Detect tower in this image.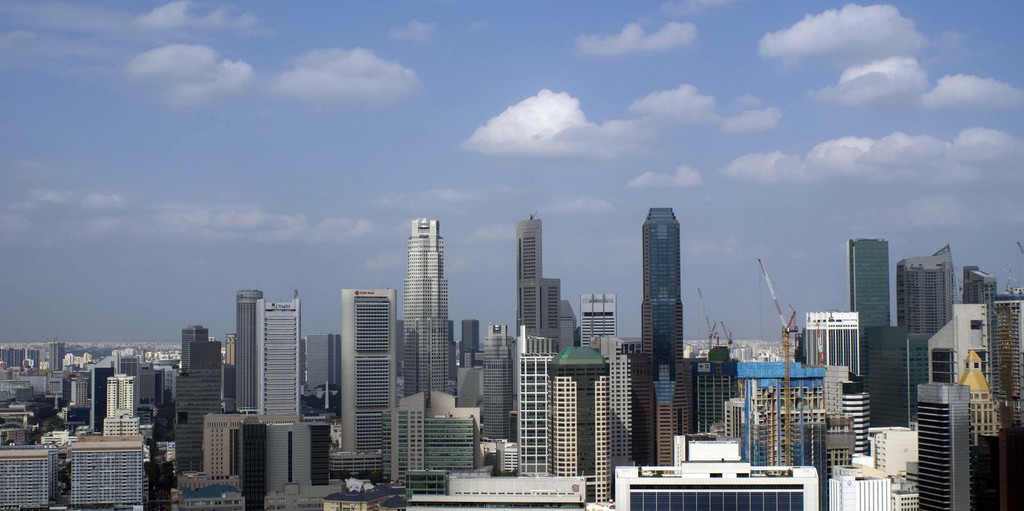
Detection: 629 196 715 475.
